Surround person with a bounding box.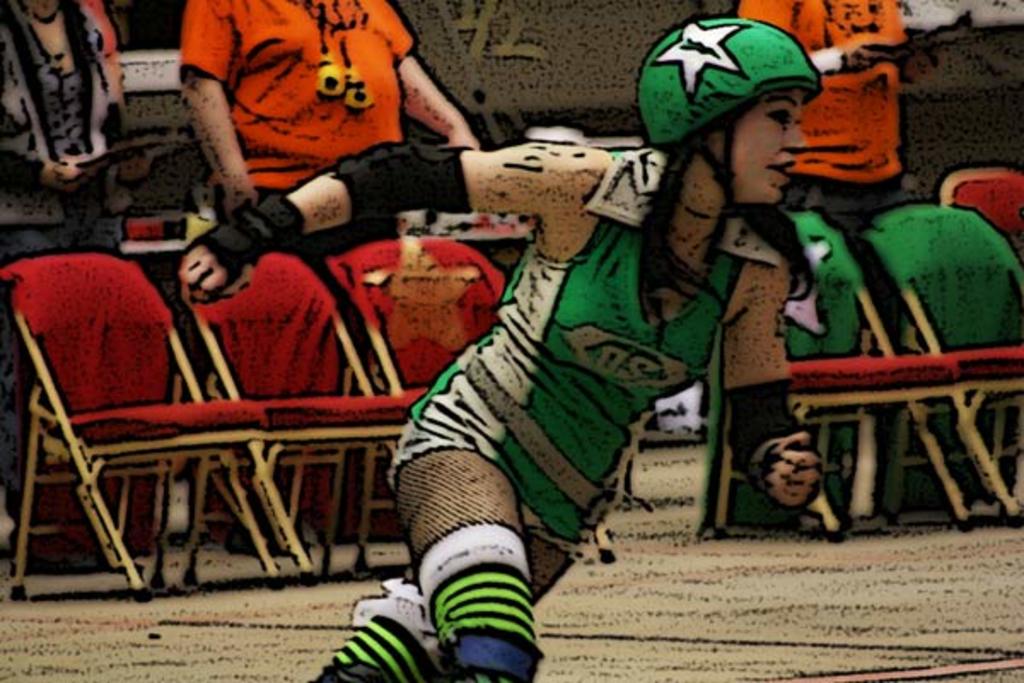
(x1=316, y1=75, x2=835, y2=649).
